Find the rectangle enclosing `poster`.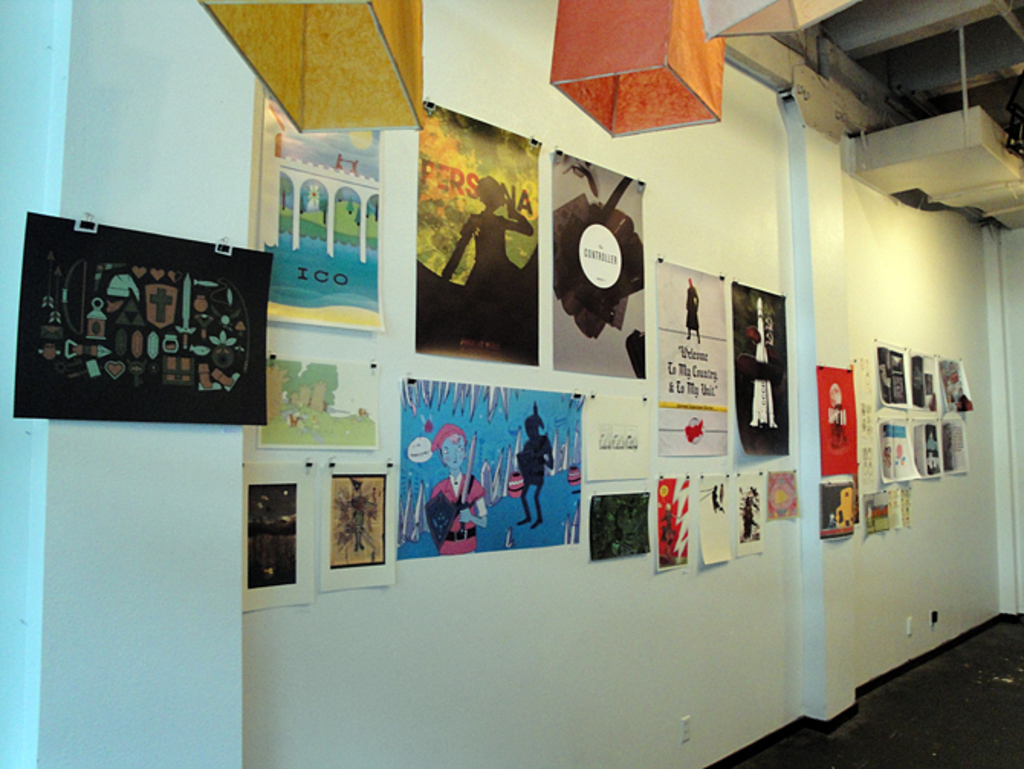
<bbox>737, 474, 760, 558</bbox>.
